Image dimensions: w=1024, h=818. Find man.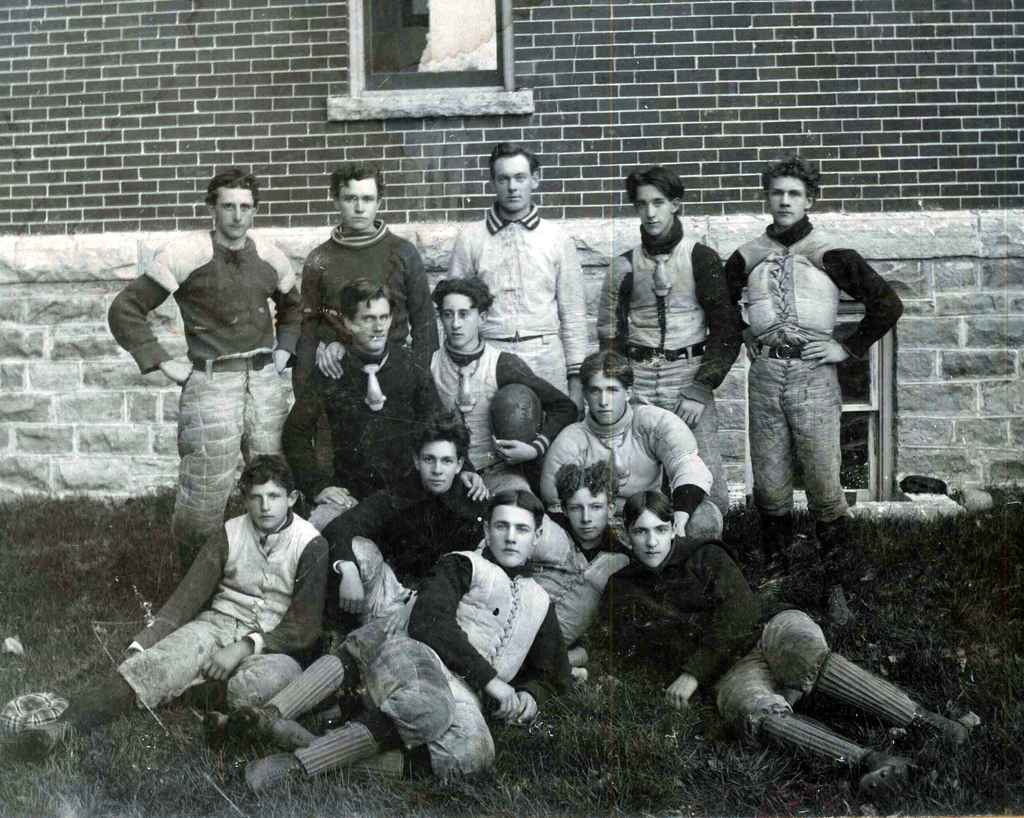
596,167,742,515.
